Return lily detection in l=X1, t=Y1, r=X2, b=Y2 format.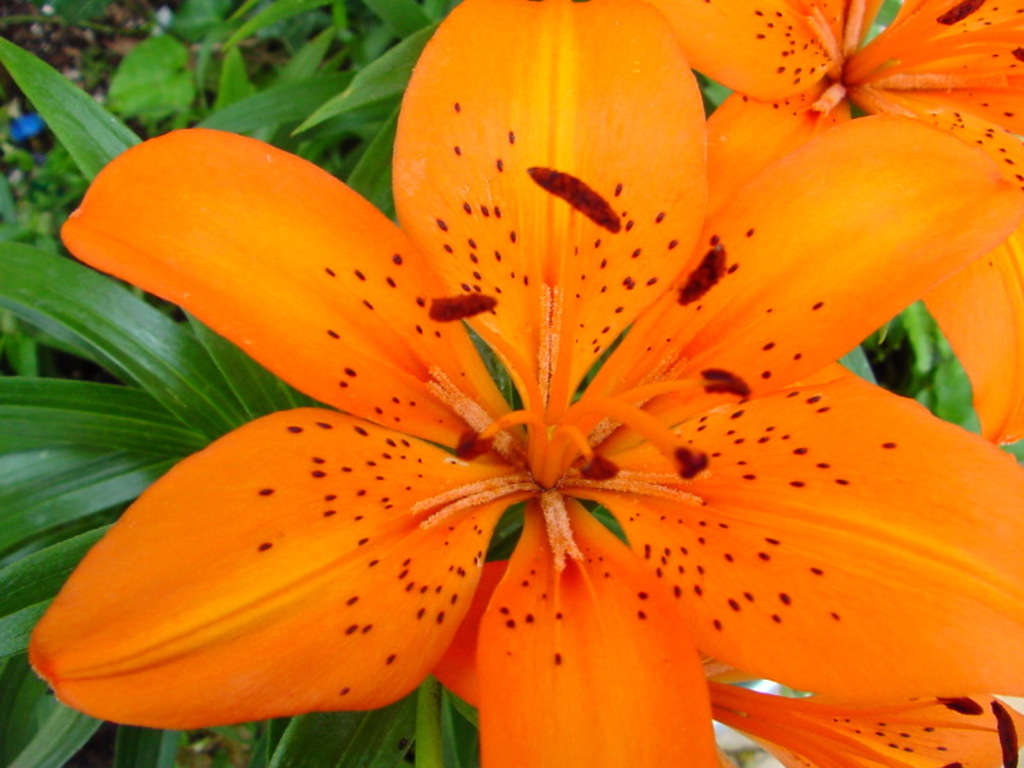
l=434, t=557, r=1023, b=767.
